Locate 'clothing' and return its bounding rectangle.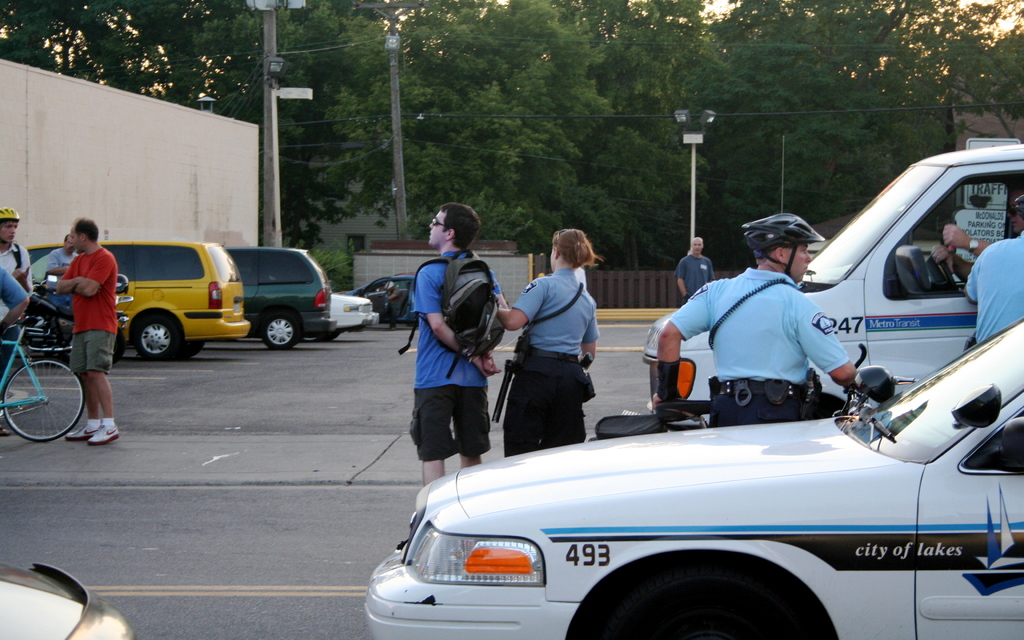
BBox(676, 245, 716, 303).
